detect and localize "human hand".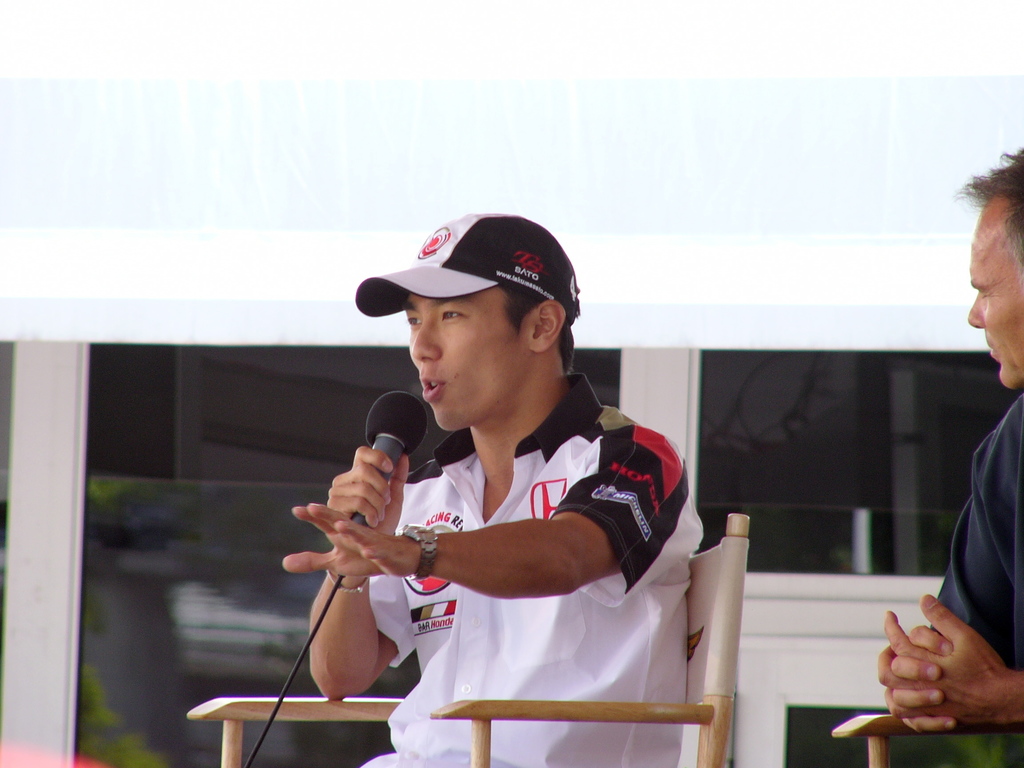
Localized at (282, 502, 422, 579).
